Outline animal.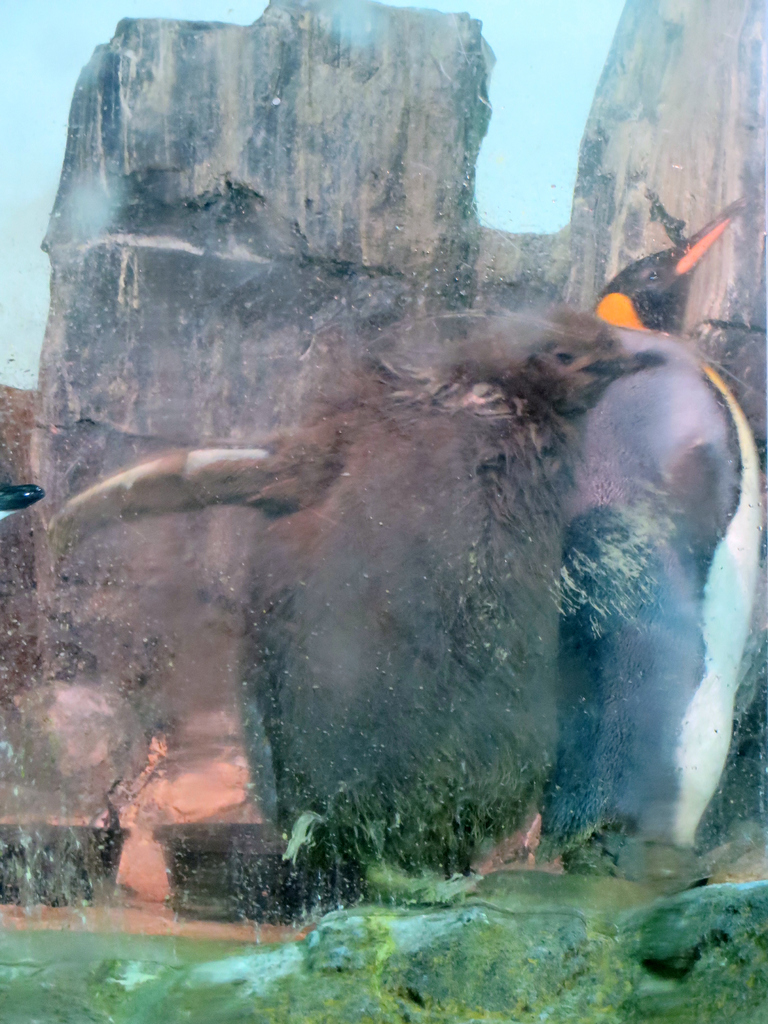
Outline: BBox(22, 307, 676, 897).
